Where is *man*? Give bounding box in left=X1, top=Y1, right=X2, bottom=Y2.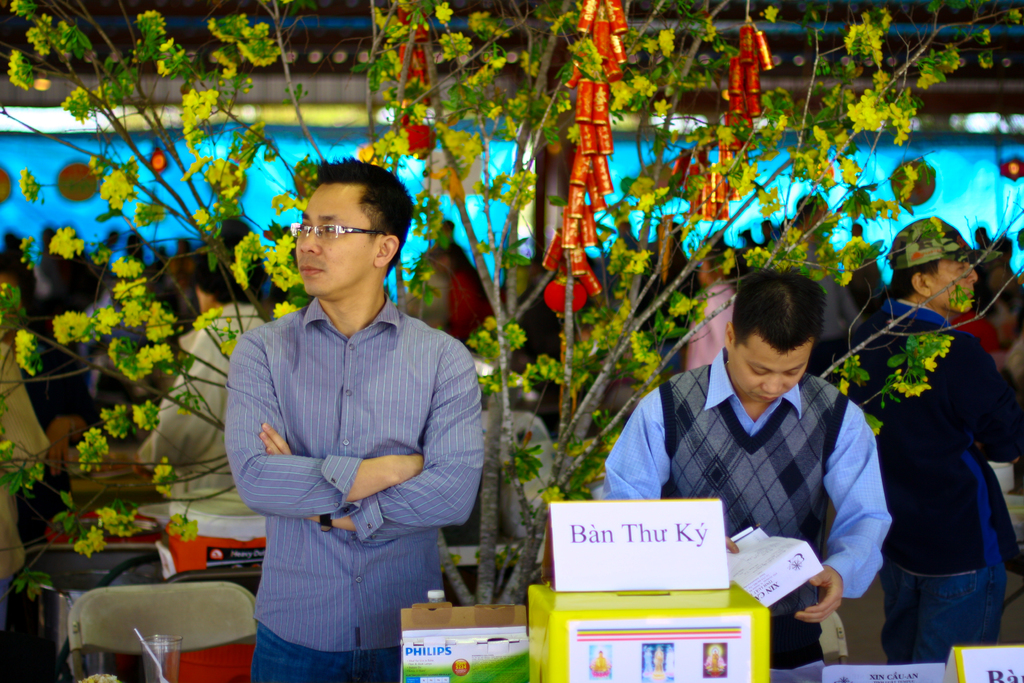
left=606, top=272, right=908, bottom=682.
